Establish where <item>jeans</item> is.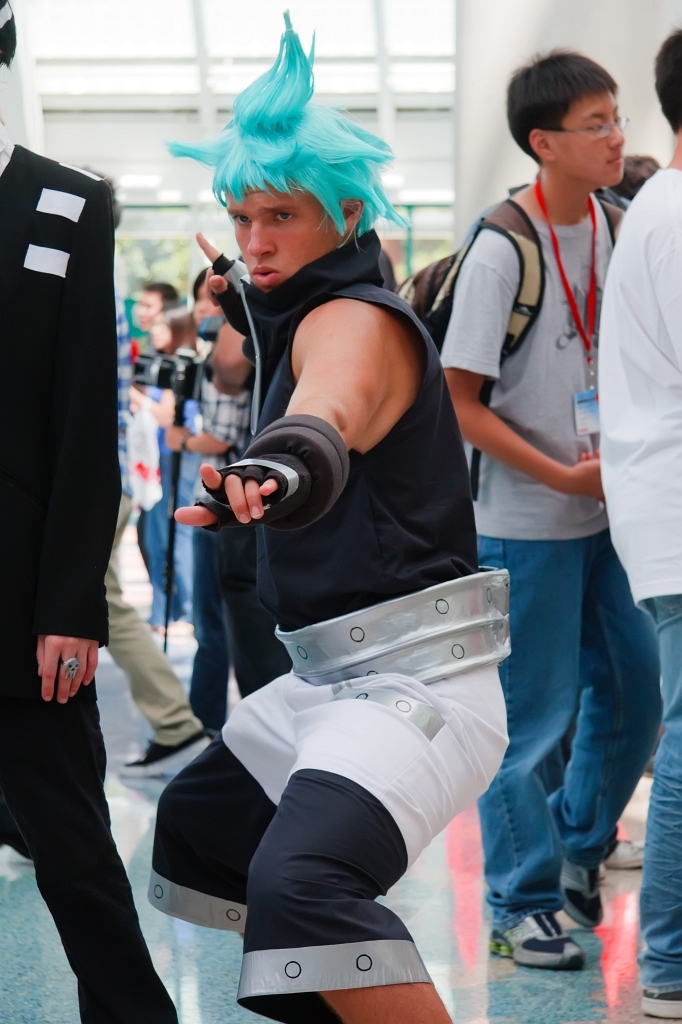
Established at {"x1": 132, "y1": 451, "x2": 199, "y2": 633}.
